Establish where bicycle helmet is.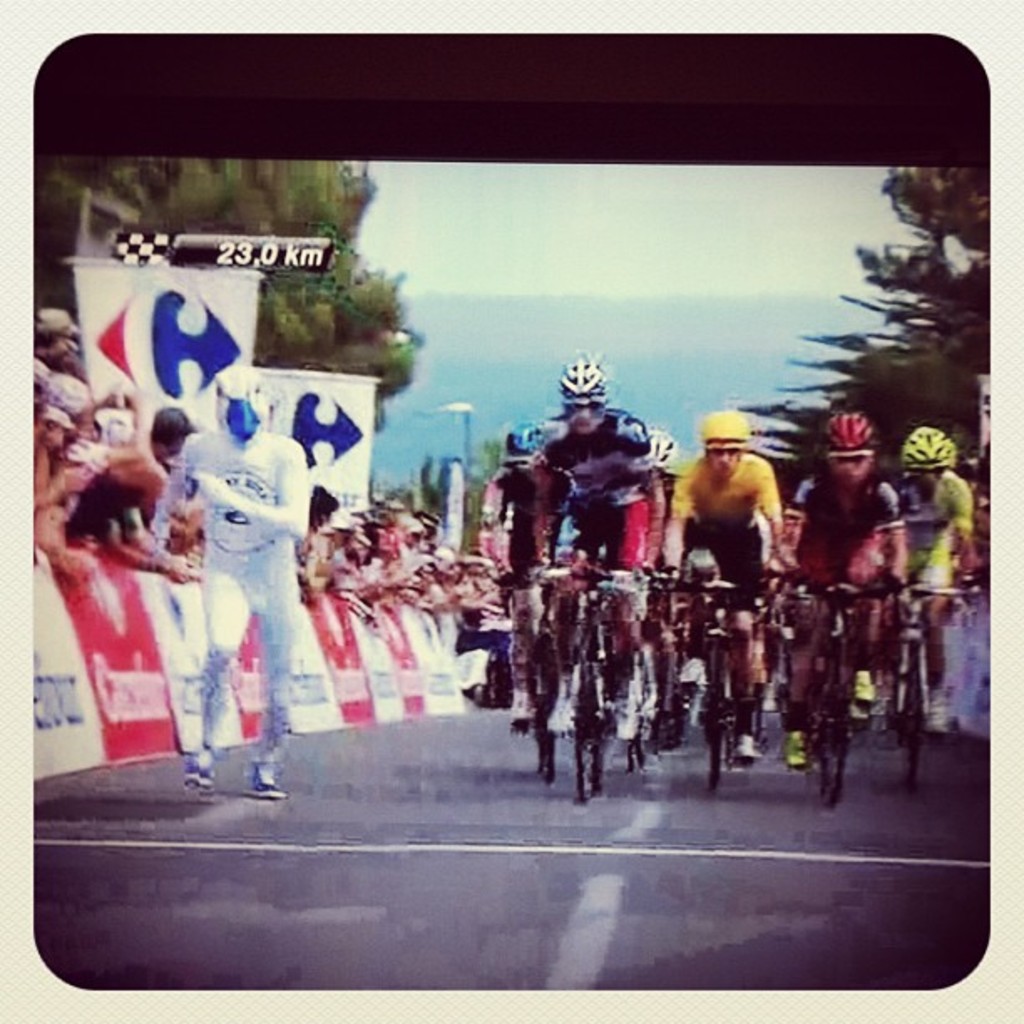
Established at (left=805, top=403, right=875, bottom=448).
